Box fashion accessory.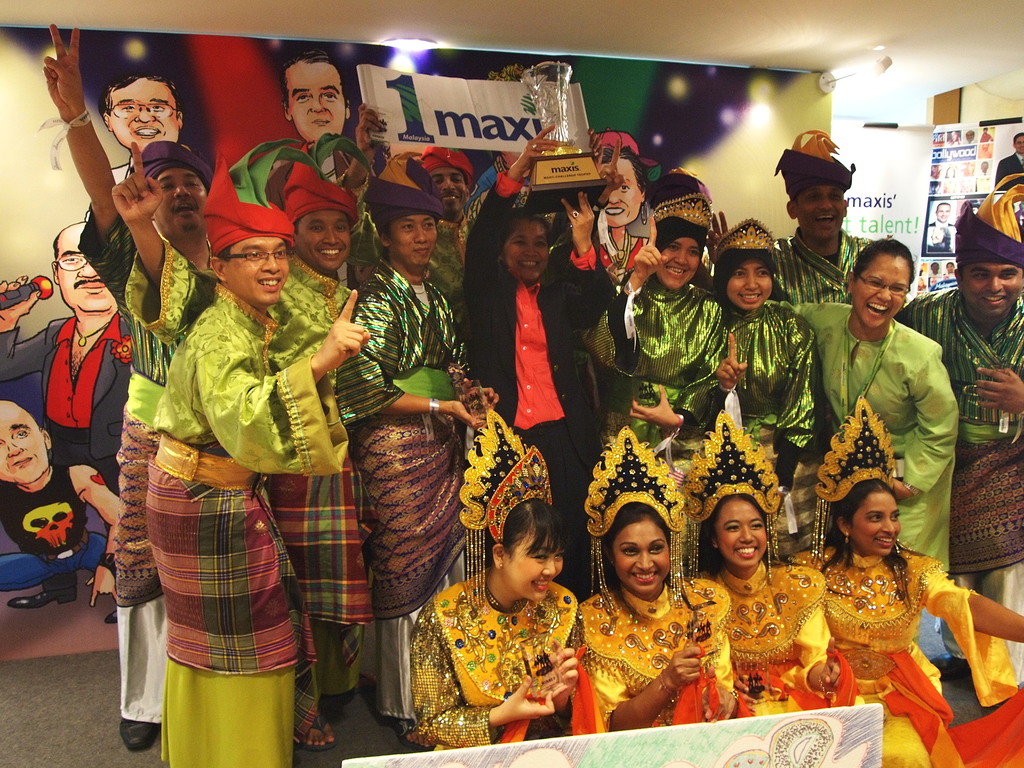
842 311 893 428.
